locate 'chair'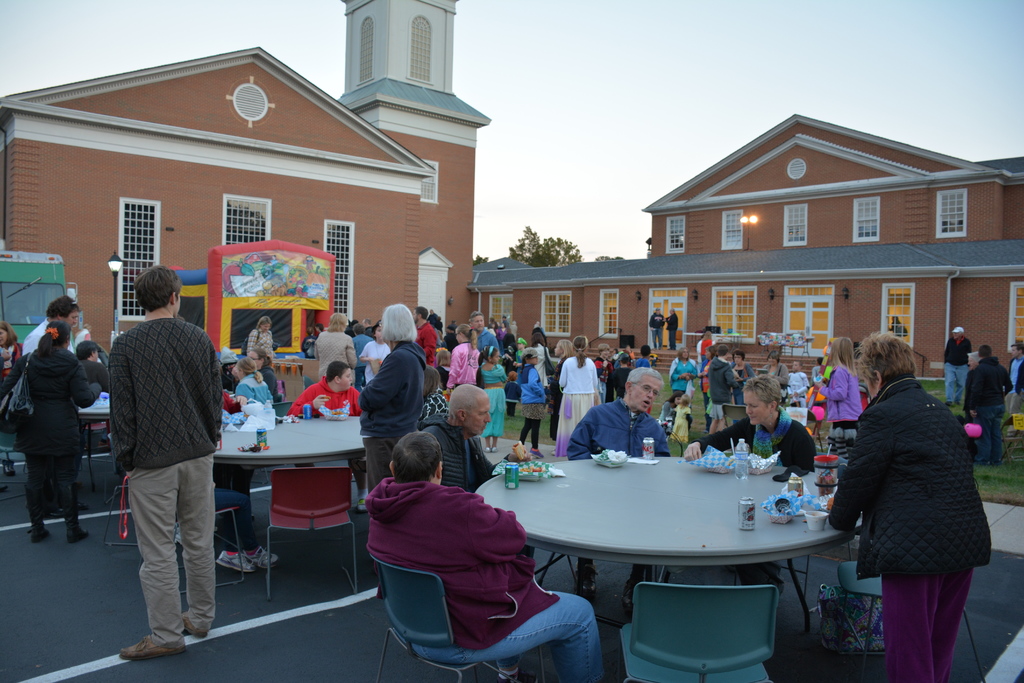
<box>621,580,781,682</box>
